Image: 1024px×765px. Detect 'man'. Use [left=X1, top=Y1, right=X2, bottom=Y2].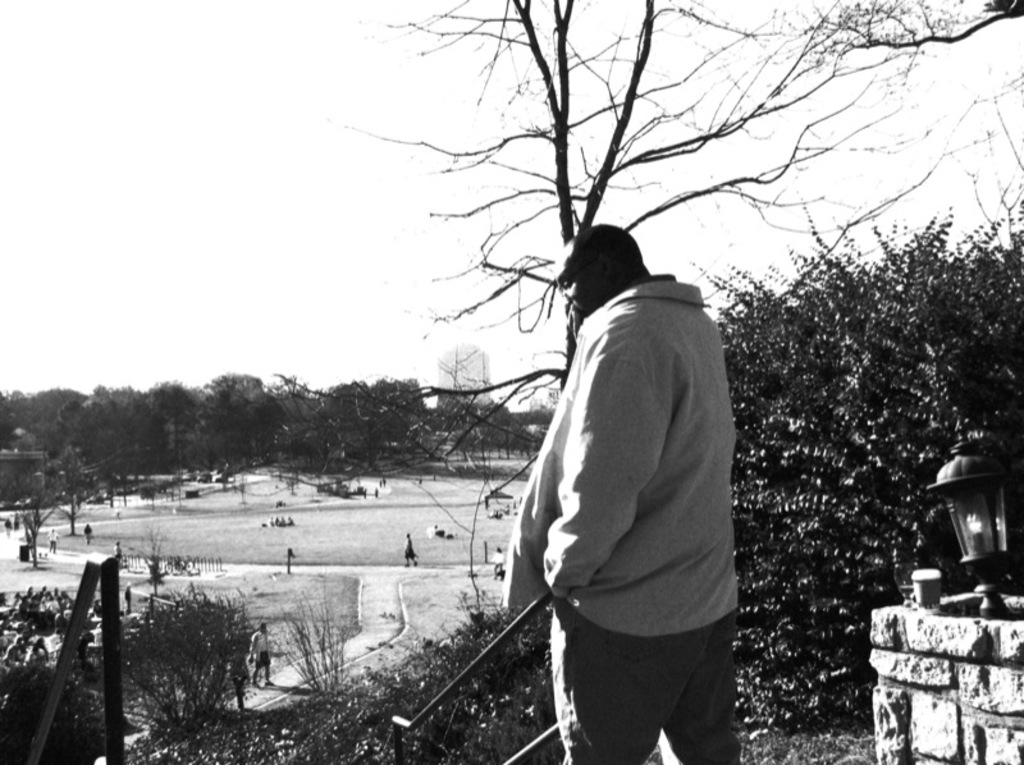
[left=494, top=200, right=753, bottom=716].
